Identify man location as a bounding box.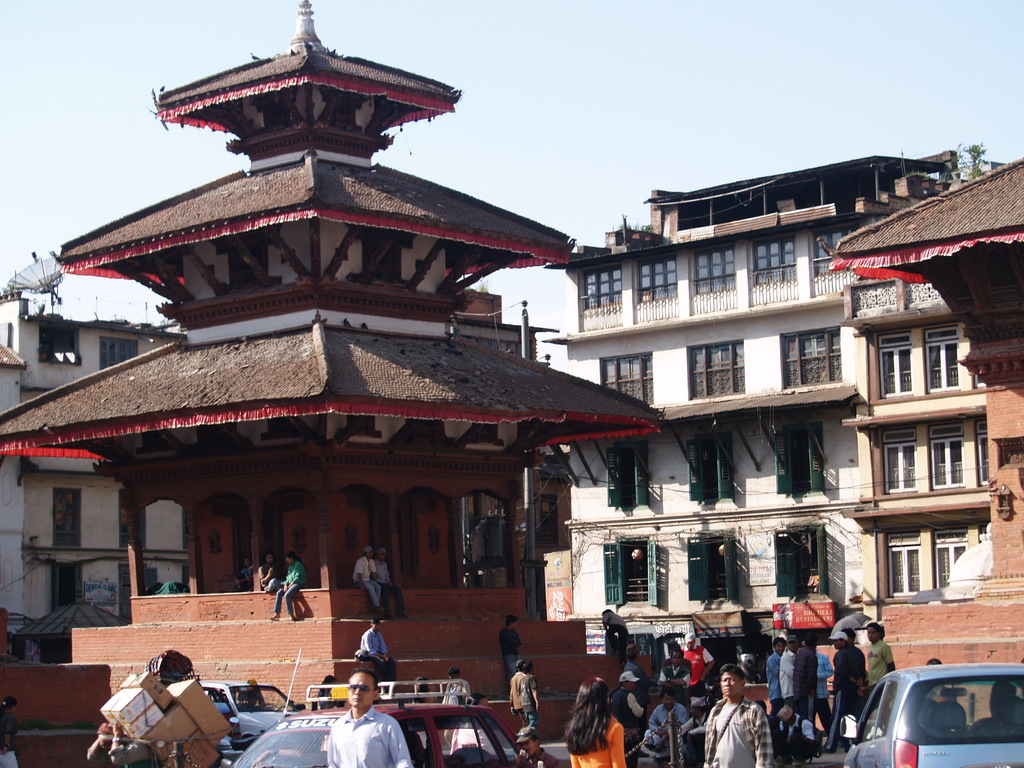
bbox=[509, 658, 524, 724].
